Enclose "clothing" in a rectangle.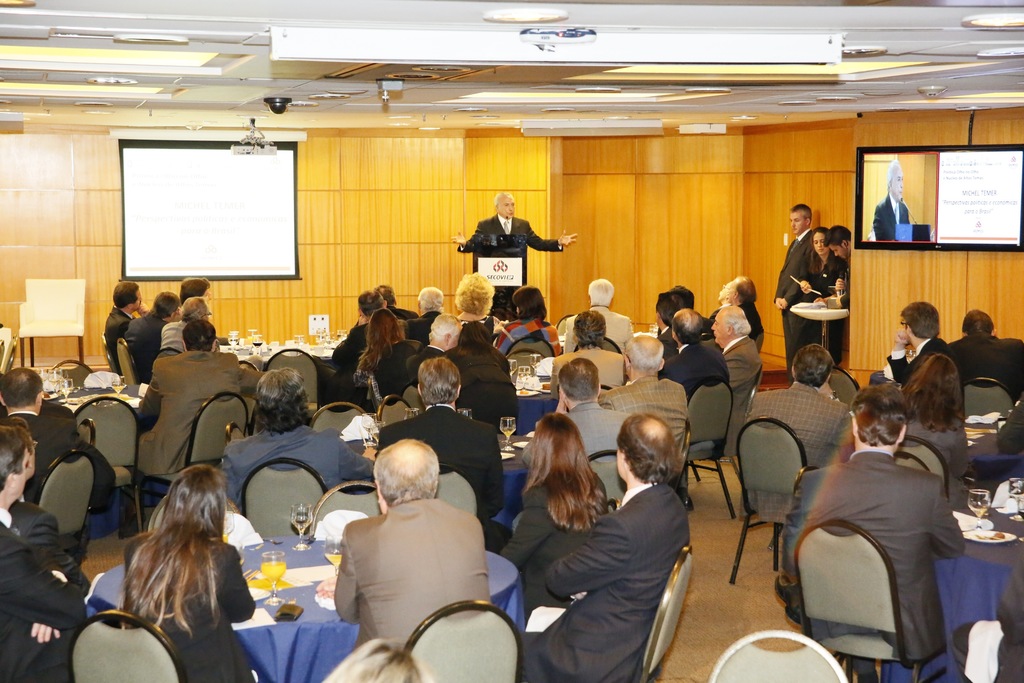
16, 515, 95, 599.
